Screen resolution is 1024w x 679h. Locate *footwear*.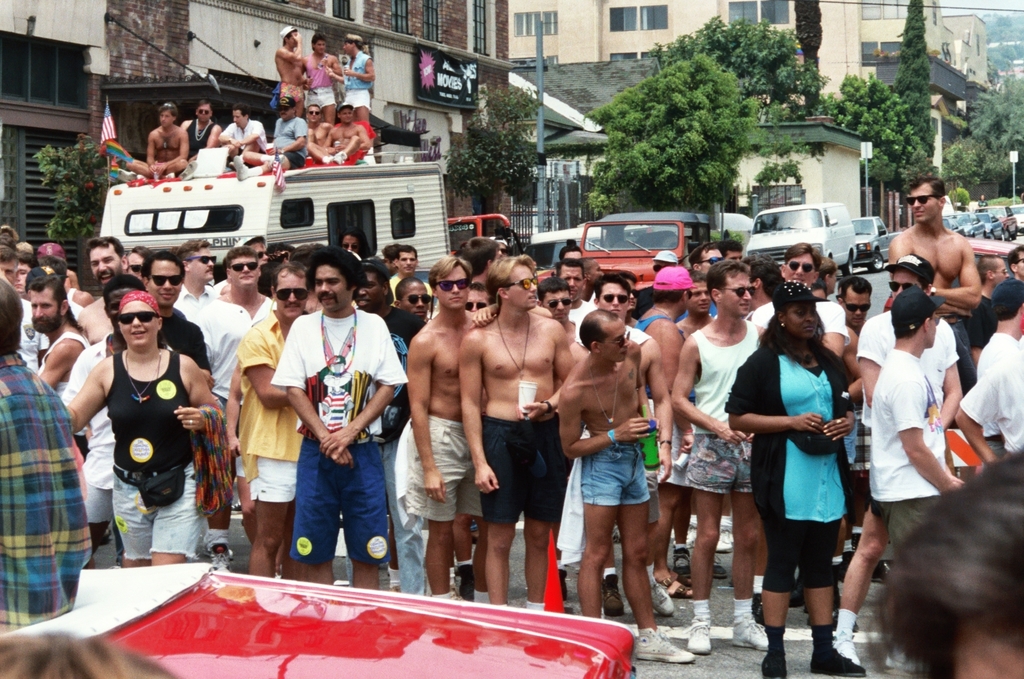
detection(711, 531, 733, 555).
